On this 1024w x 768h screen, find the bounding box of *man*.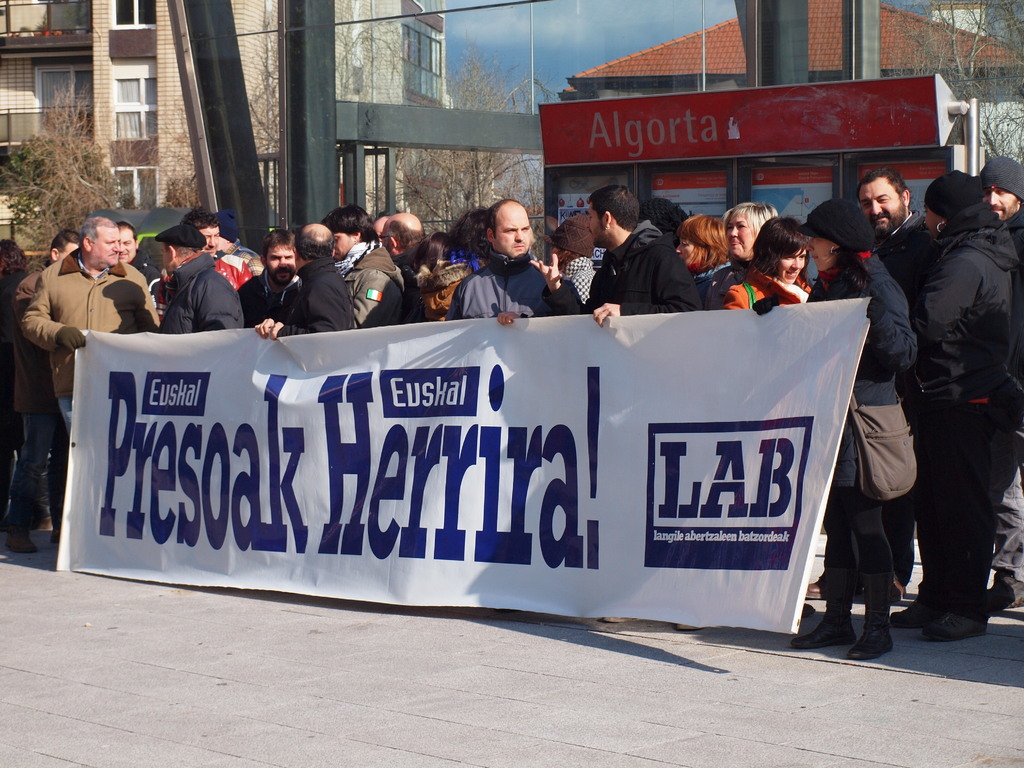
Bounding box: left=374, top=210, right=429, bottom=289.
